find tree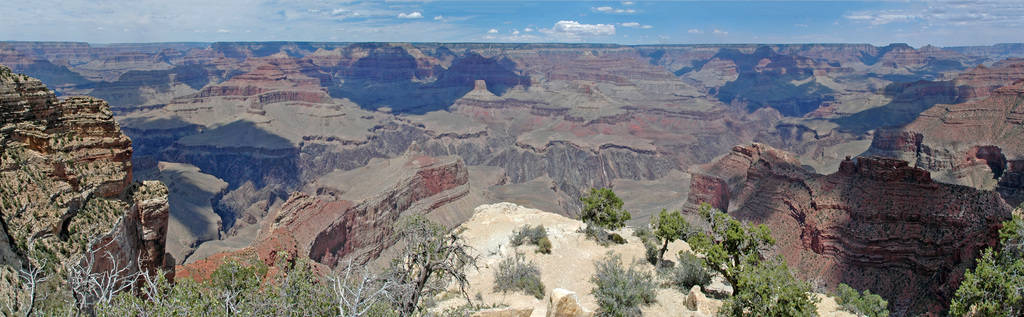
(x1=951, y1=205, x2=1023, y2=316)
